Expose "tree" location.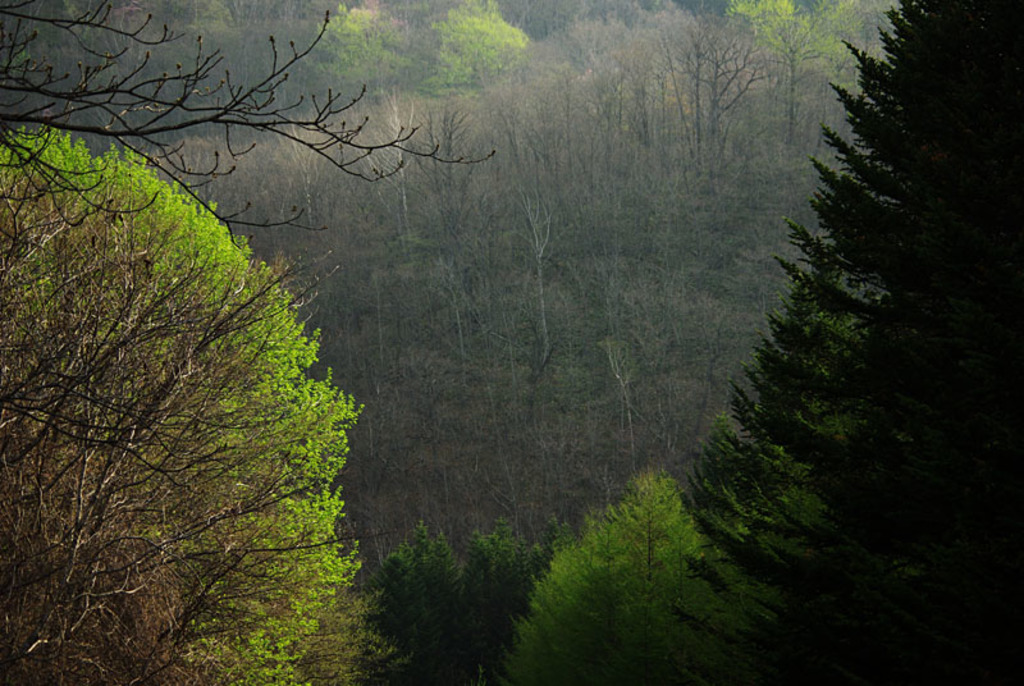
Exposed at bbox(673, 0, 1023, 685).
